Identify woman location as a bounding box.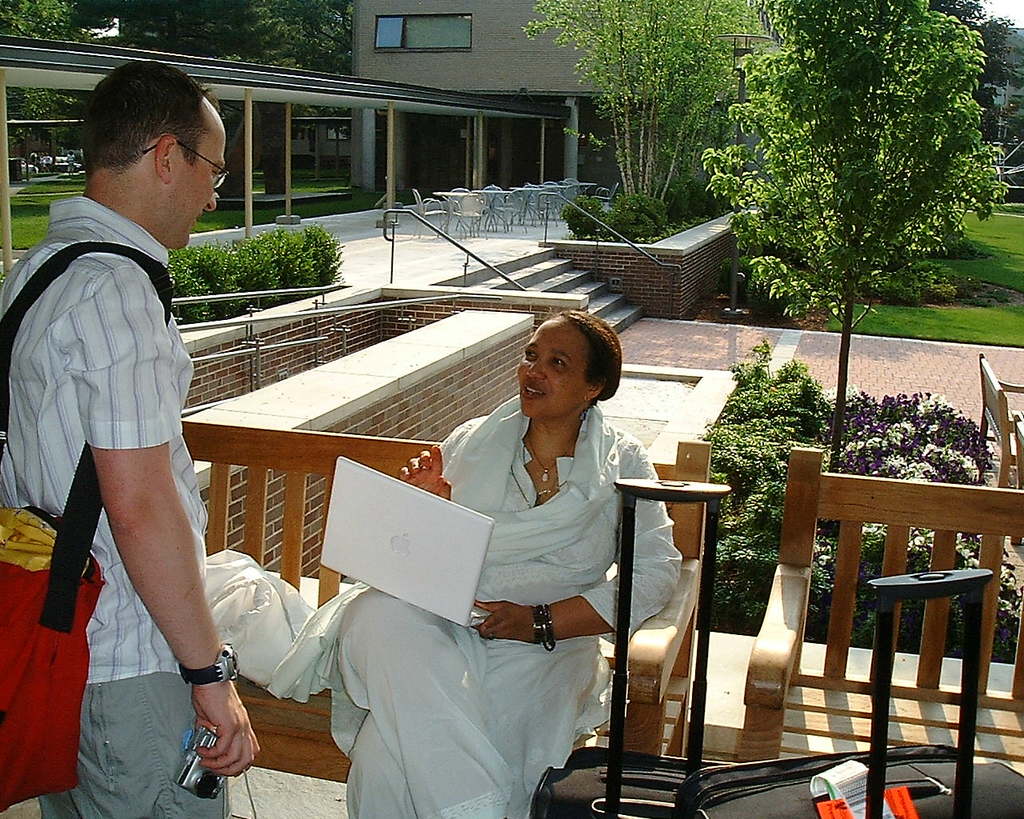
(left=394, top=298, right=646, bottom=818).
